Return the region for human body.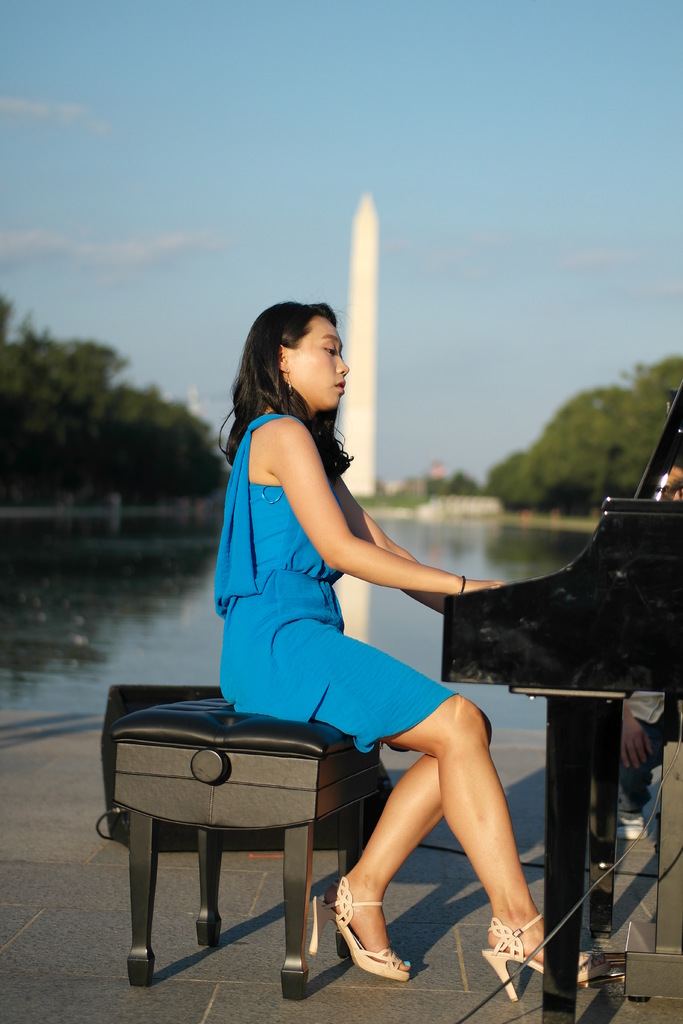
locate(216, 301, 622, 981).
